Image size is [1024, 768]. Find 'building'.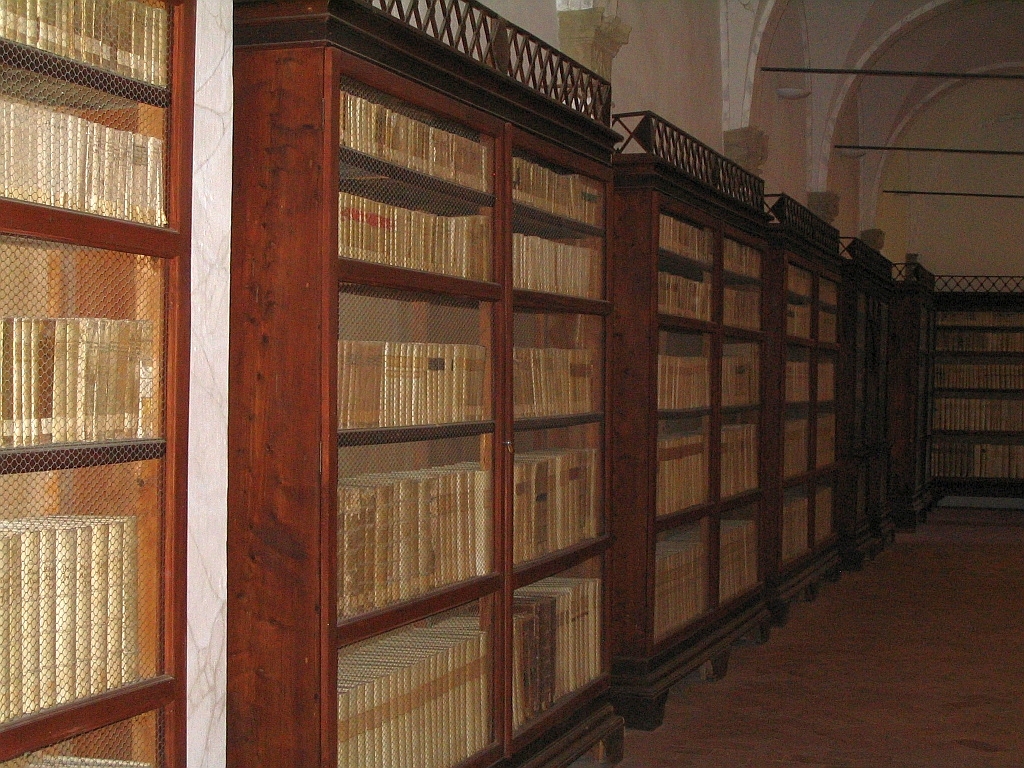
0 0 1023 767.
